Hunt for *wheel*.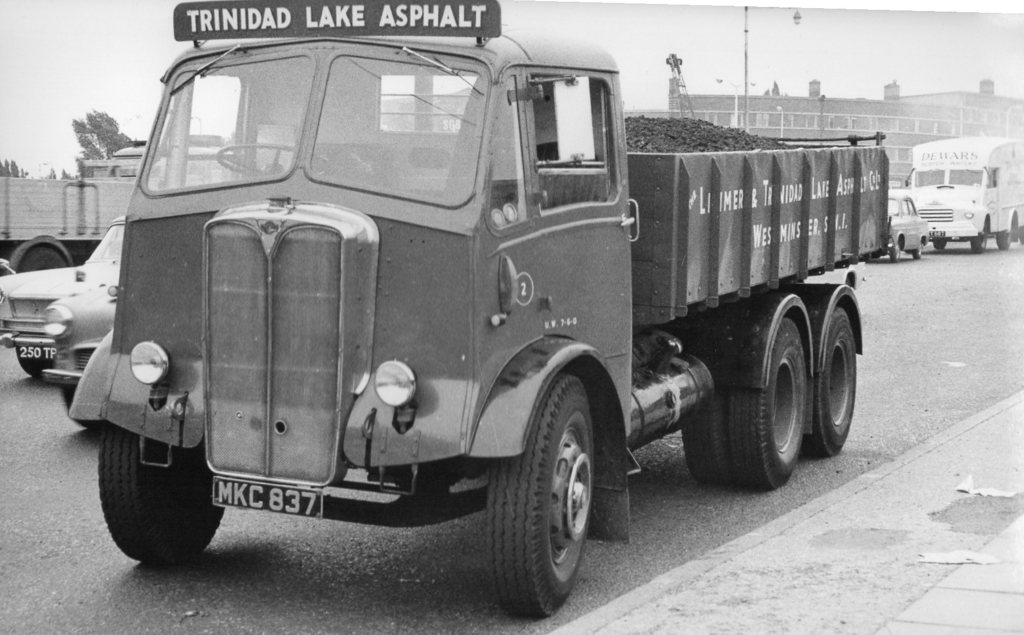
Hunted down at 995 225 1009 246.
